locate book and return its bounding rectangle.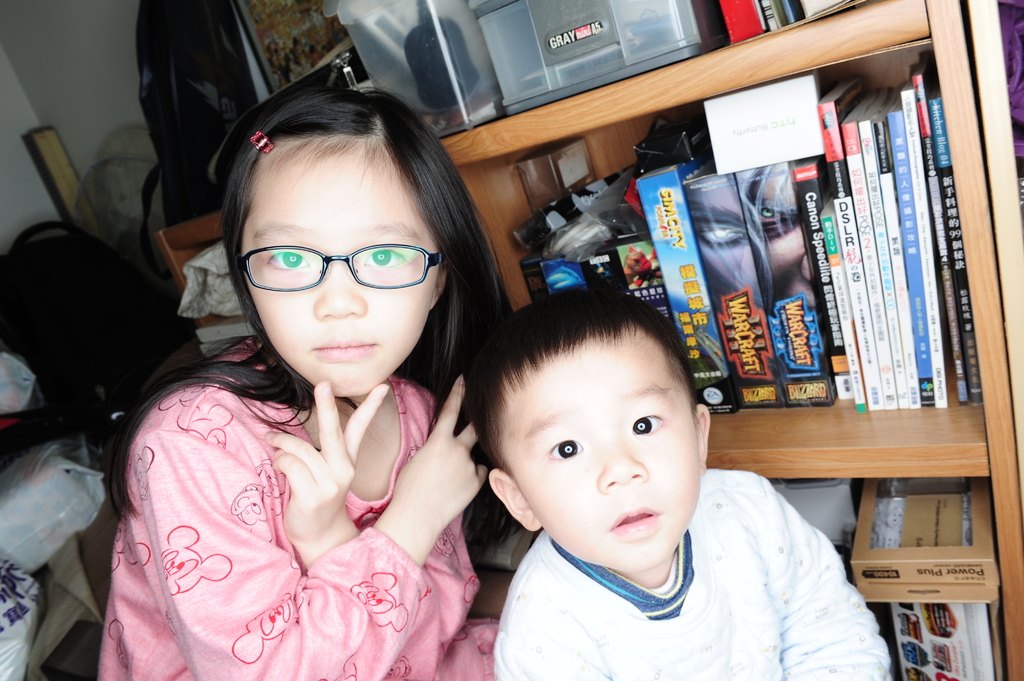
819,81,878,406.
